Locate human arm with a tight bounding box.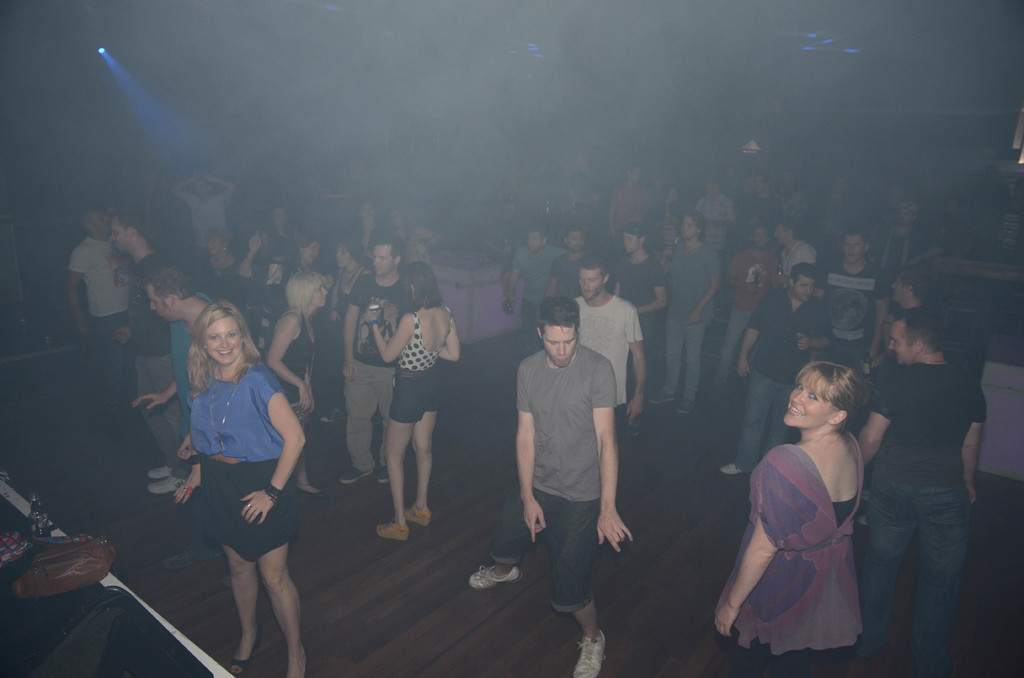
bbox=(169, 451, 200, 505).
